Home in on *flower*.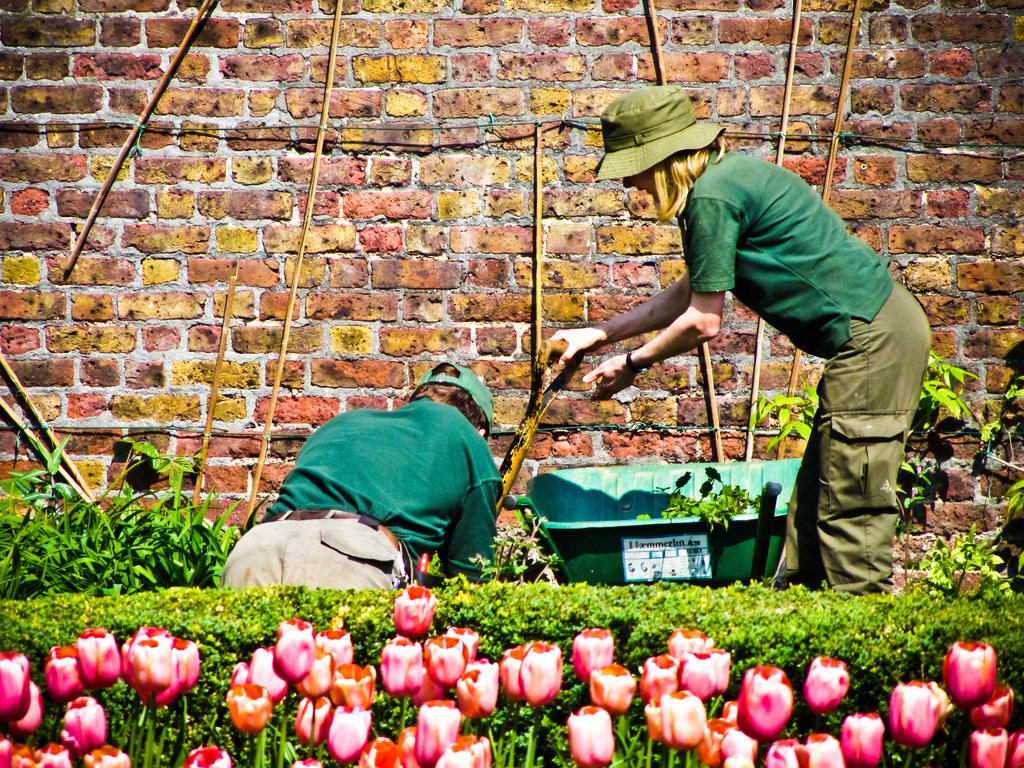
Homed in at [571,628,614,682].
